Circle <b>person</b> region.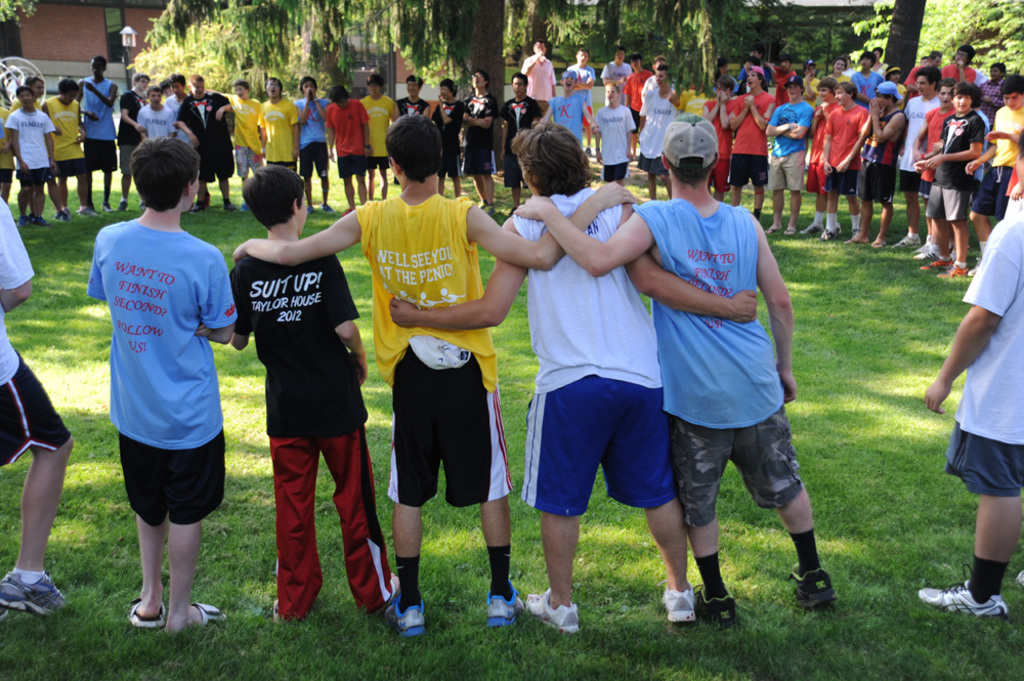
Region: left=293, top=72, right=329, bottom=213.
